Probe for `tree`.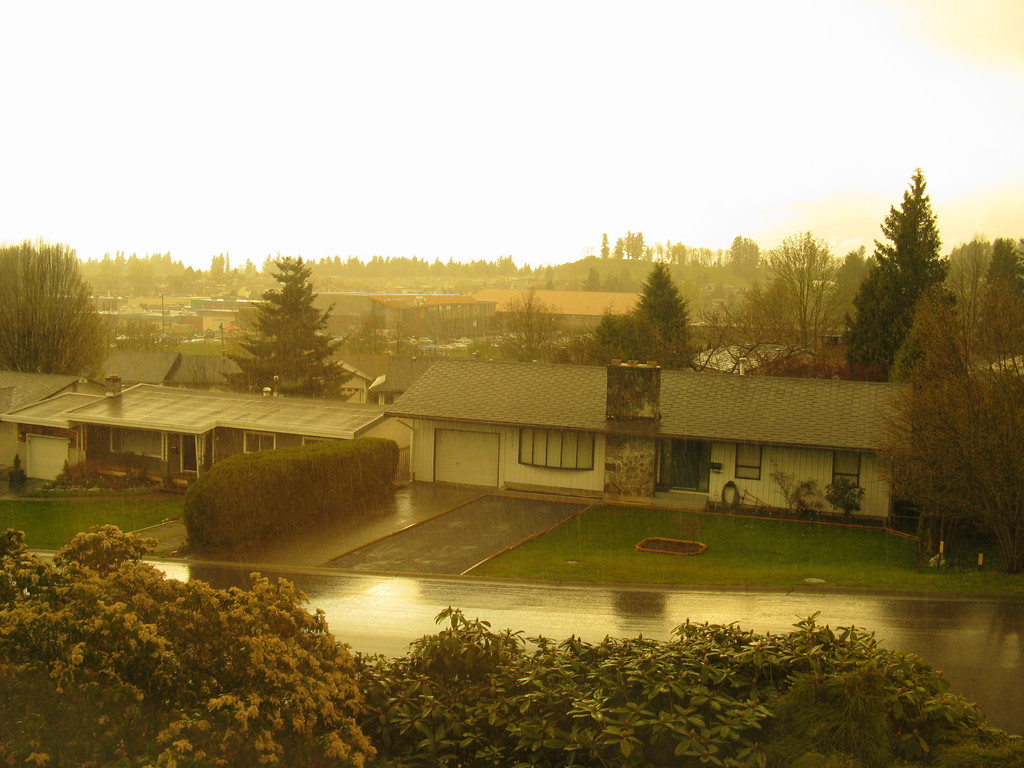
Probe result: Rect(0, 241, 118, 380).
